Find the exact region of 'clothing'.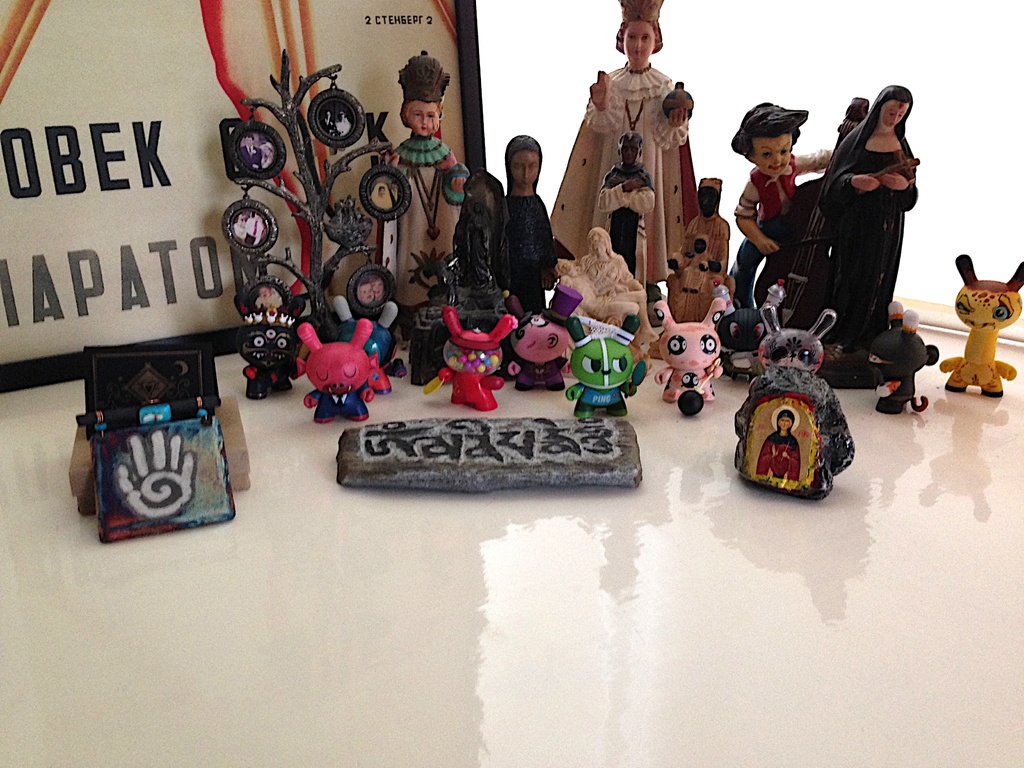
Exact region: [779, 79, 920, 361].
